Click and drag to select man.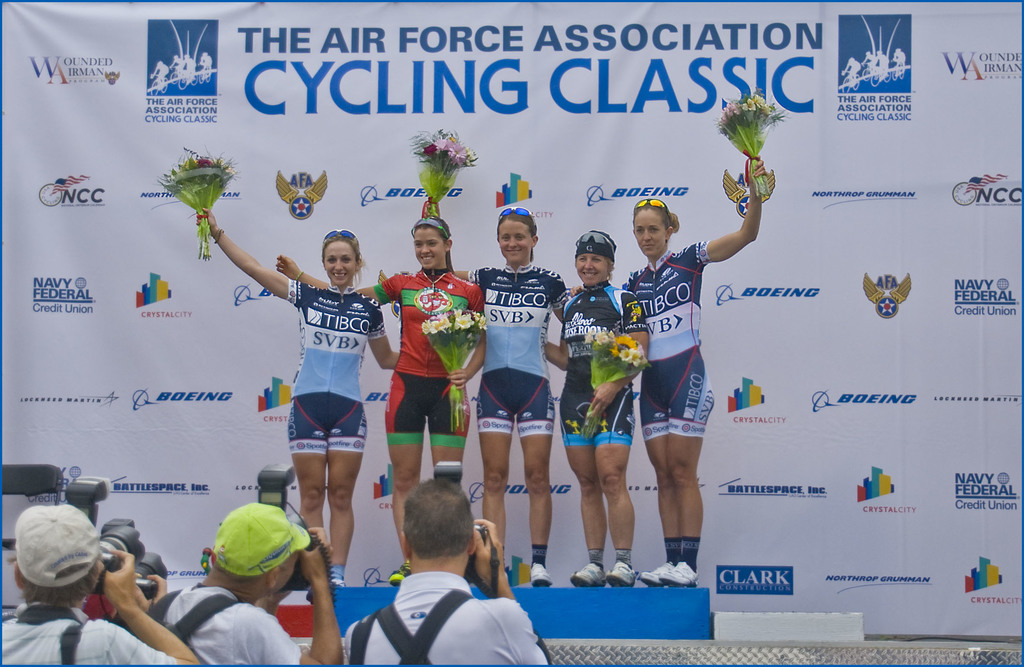
Selection: [left=360, top=499, right=536, bottom=661].
